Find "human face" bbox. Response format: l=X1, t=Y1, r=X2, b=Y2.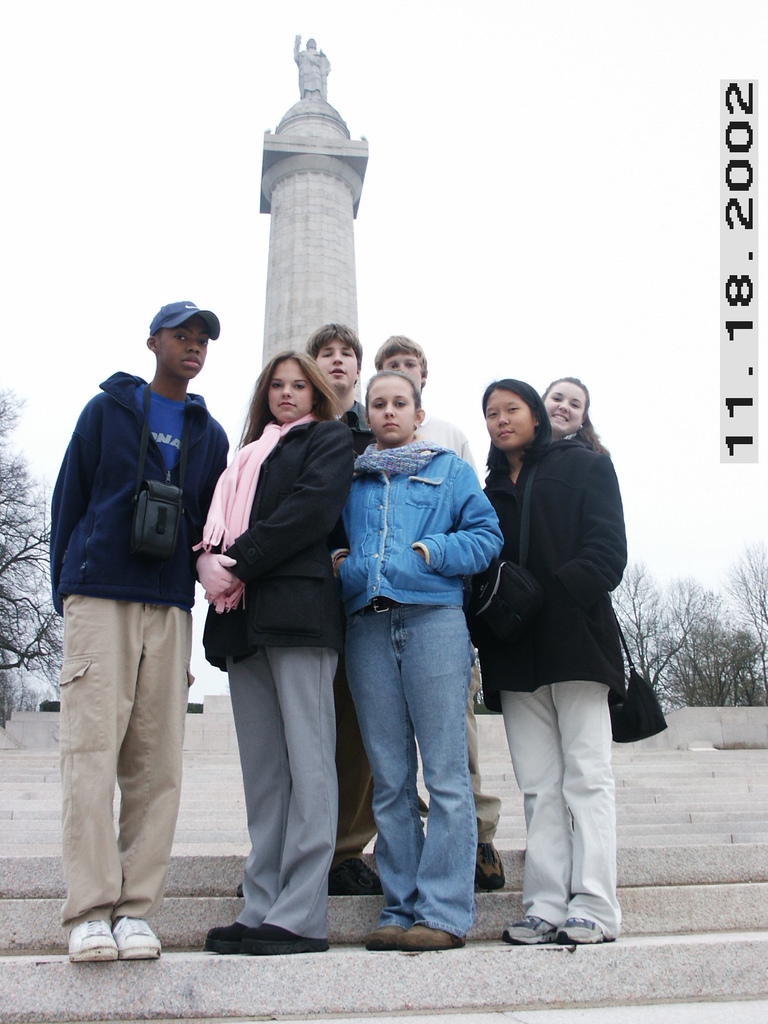
l=483, t=391, r=540, b=451.
